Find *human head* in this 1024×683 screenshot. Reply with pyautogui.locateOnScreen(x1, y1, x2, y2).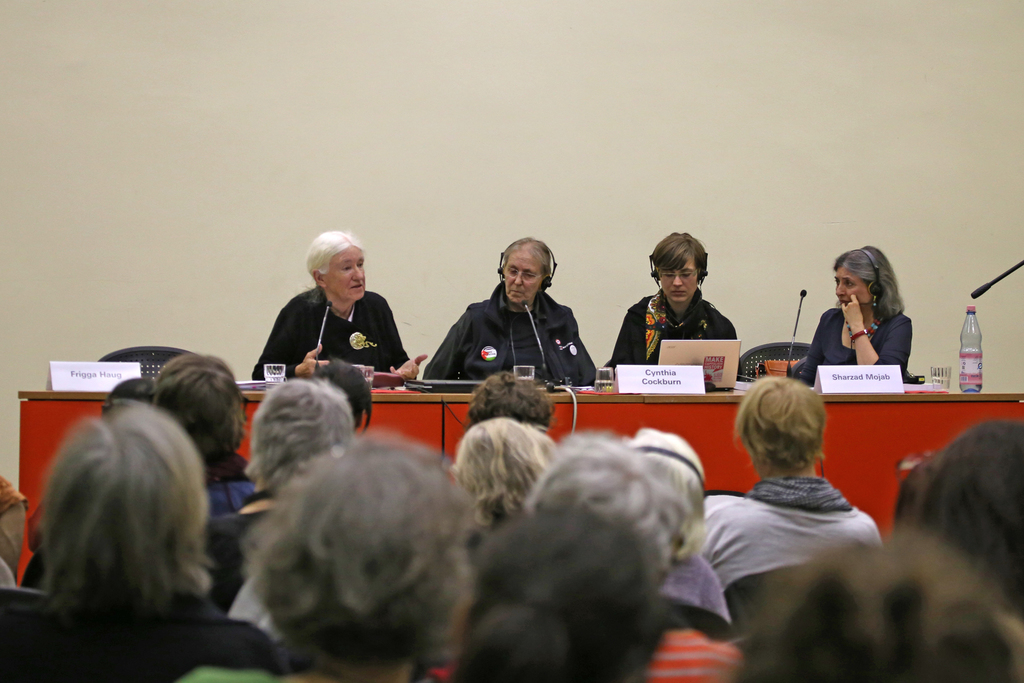
pyautogui.locateOnScreen(740, 531, 1023, 682).
